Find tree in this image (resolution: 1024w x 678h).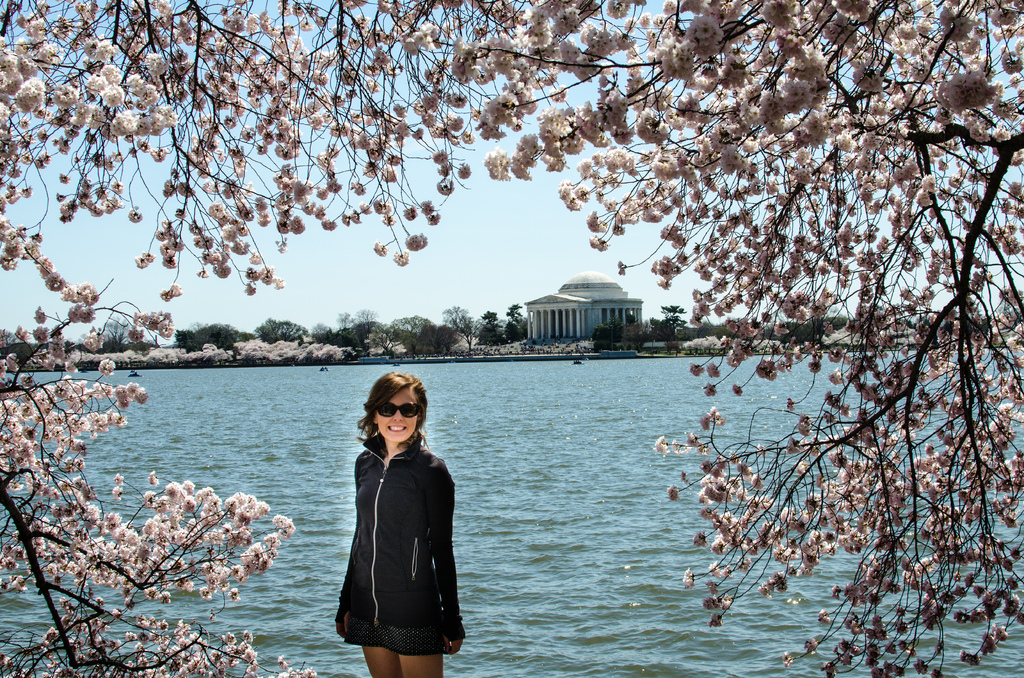
{"x1": 394, "y1": 313, "x2": 421, "y2": 343}.
